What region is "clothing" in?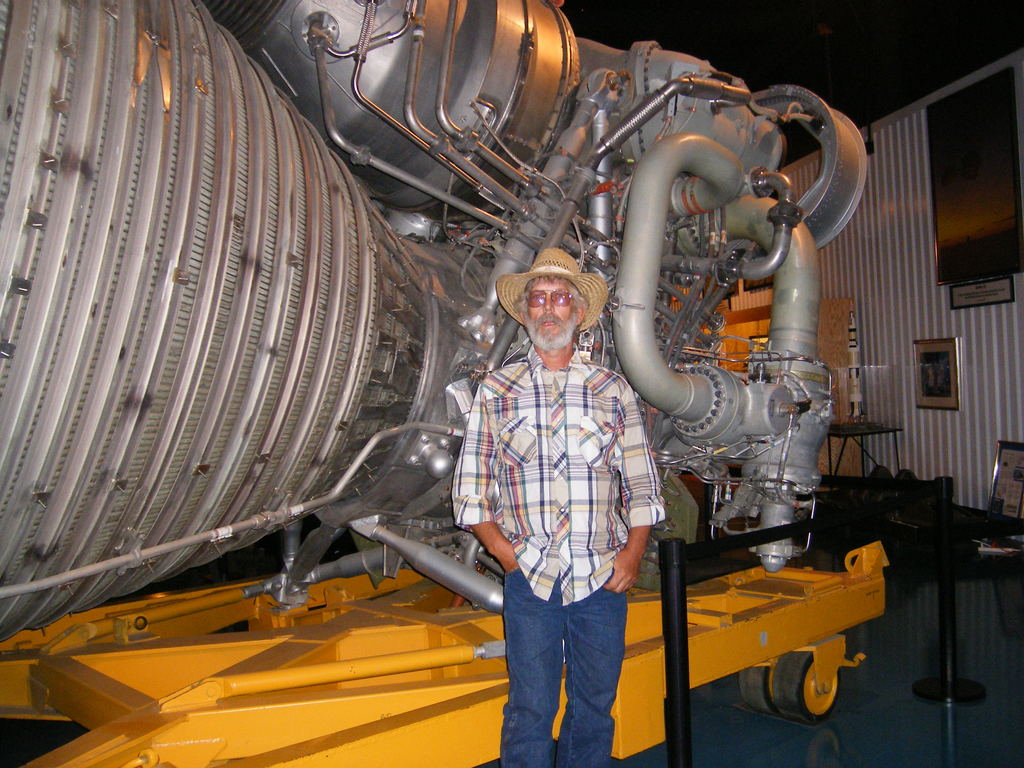
(457,247,669,767).
